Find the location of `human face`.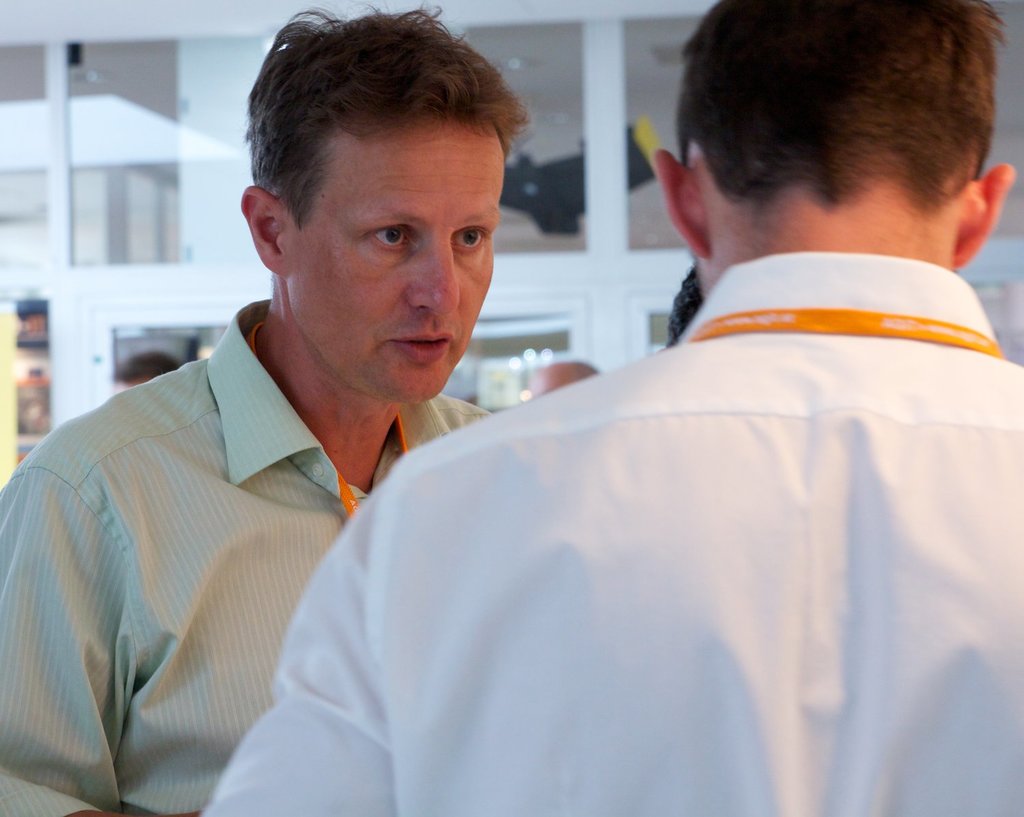
Location: Rect(286, 118, 493, 401).
